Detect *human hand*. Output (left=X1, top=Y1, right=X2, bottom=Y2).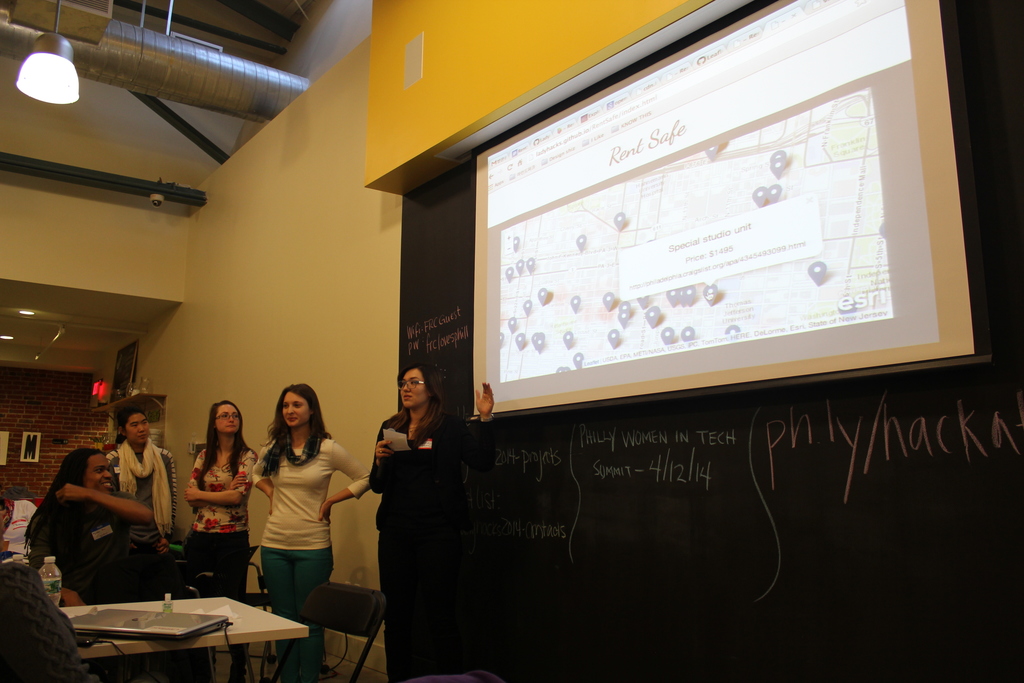
(left=54, top=479, right=82, bottom=501).
